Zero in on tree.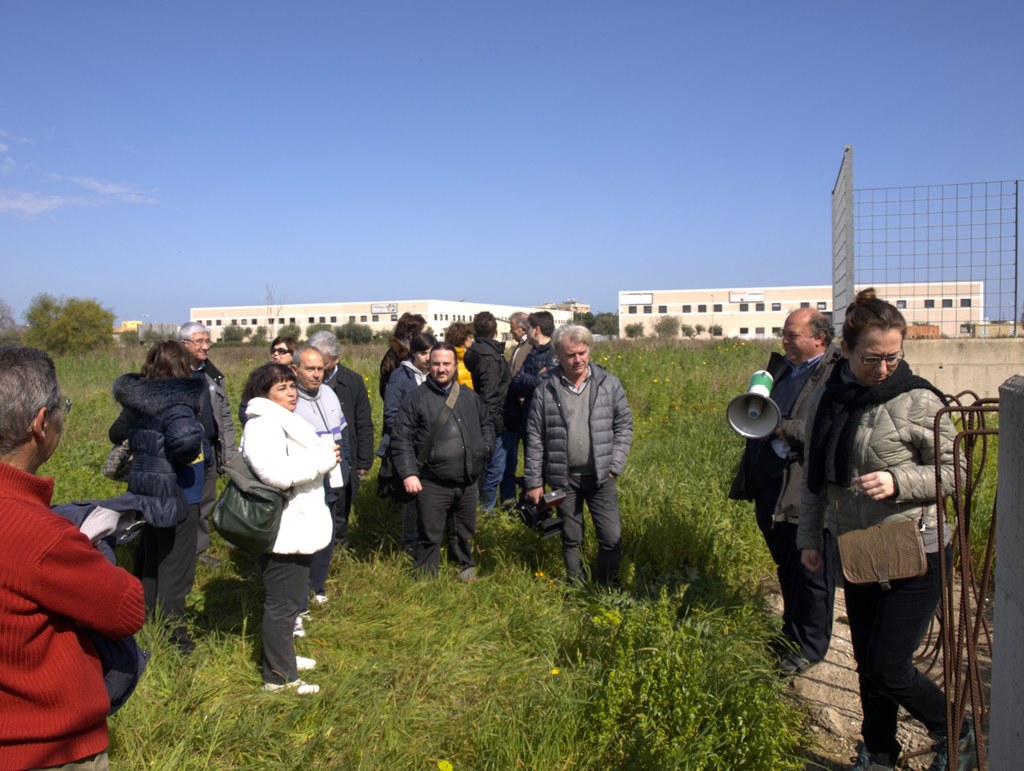
Zeroed in: box=[652, 314, 680, 346].
